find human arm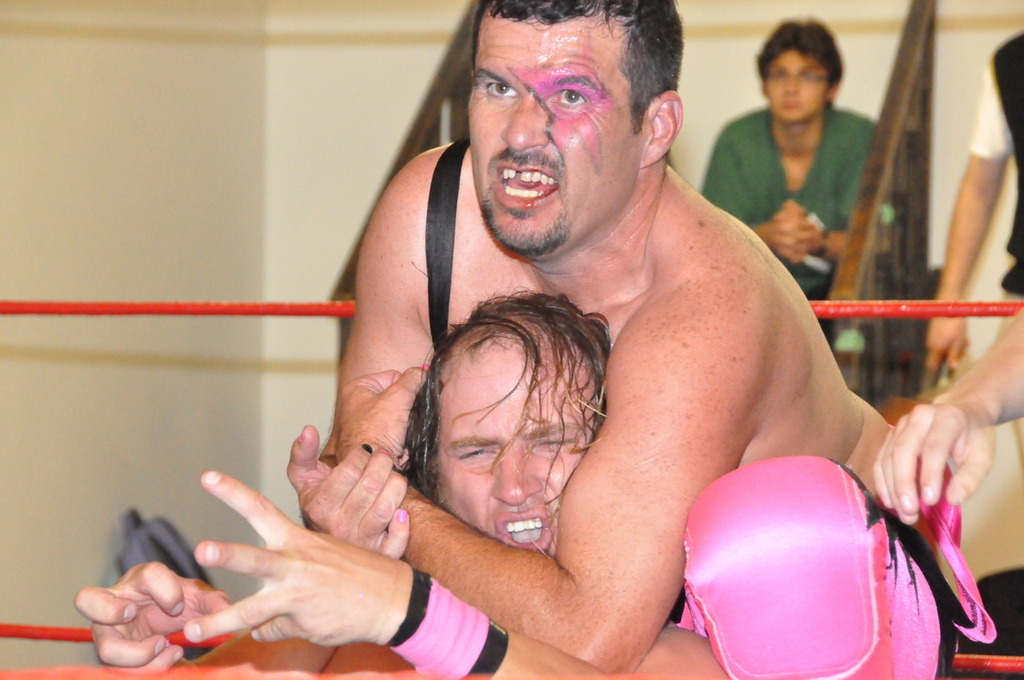
[x1=376, y1=268, x2=770, y2=674]
